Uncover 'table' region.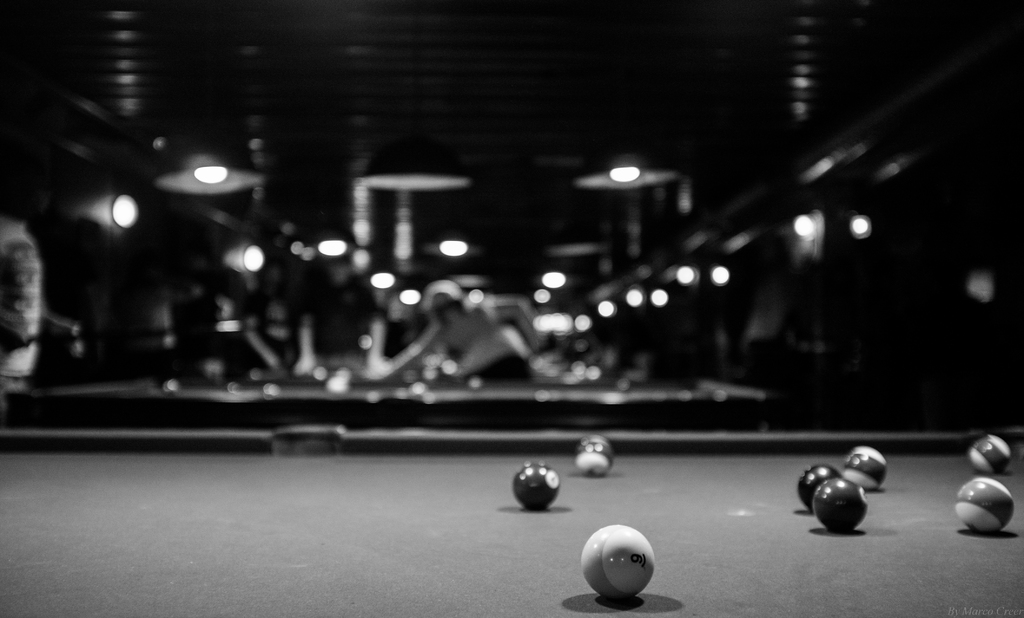
Uncovered: [0, 430, 1023, 617].
